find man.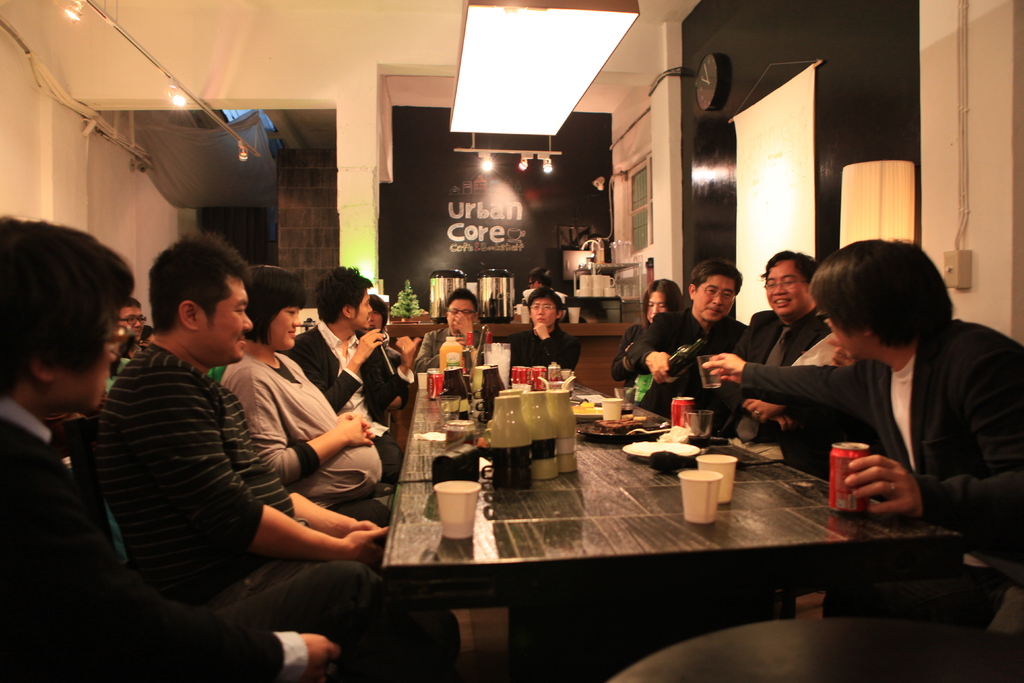
(left=619, top=272, right=744, bottom=424).
